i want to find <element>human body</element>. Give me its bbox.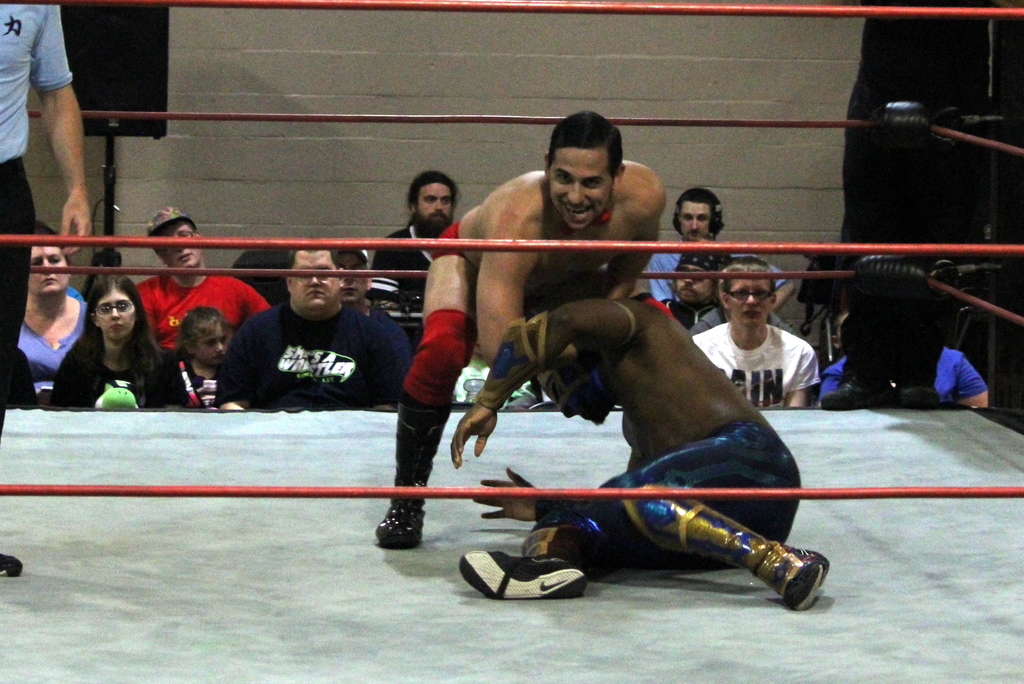
region(371, 106, 665, 546).
